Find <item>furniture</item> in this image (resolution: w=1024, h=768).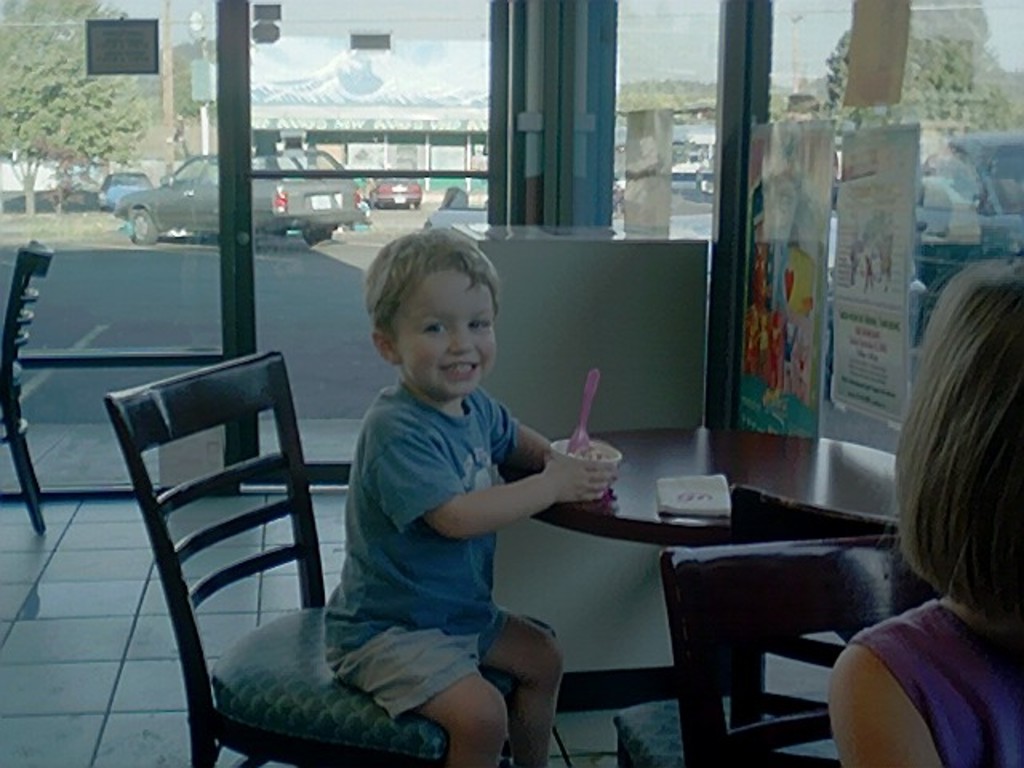
Rect(611, 510, 912, 766).
